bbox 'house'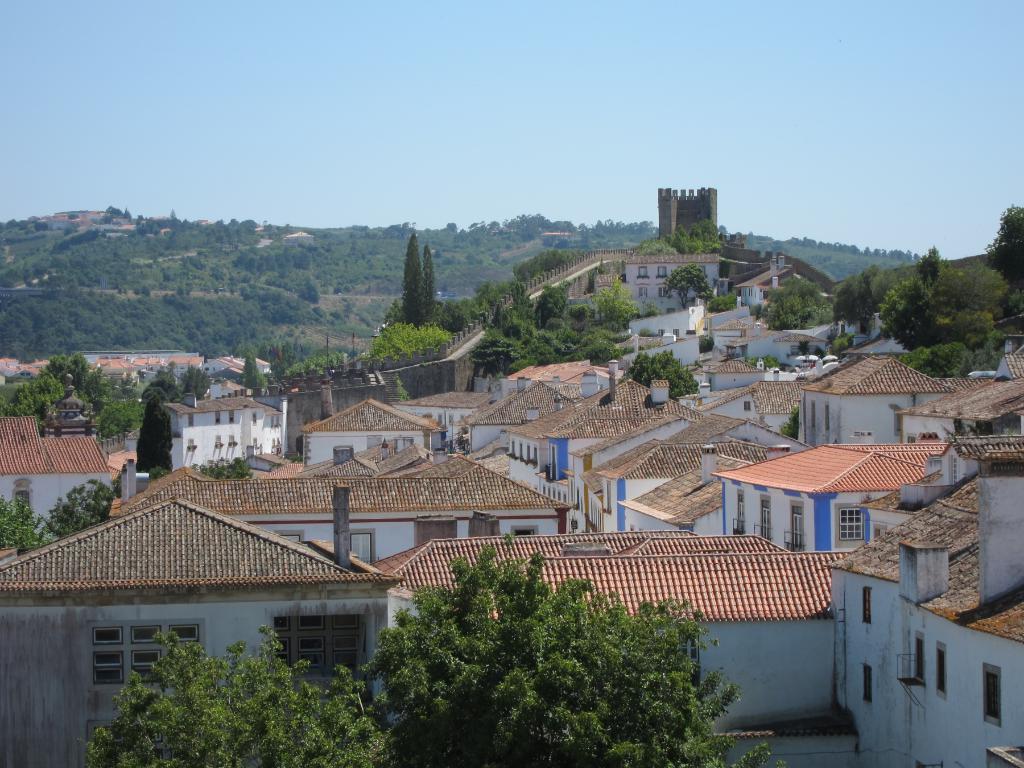
897,375,1023,435
